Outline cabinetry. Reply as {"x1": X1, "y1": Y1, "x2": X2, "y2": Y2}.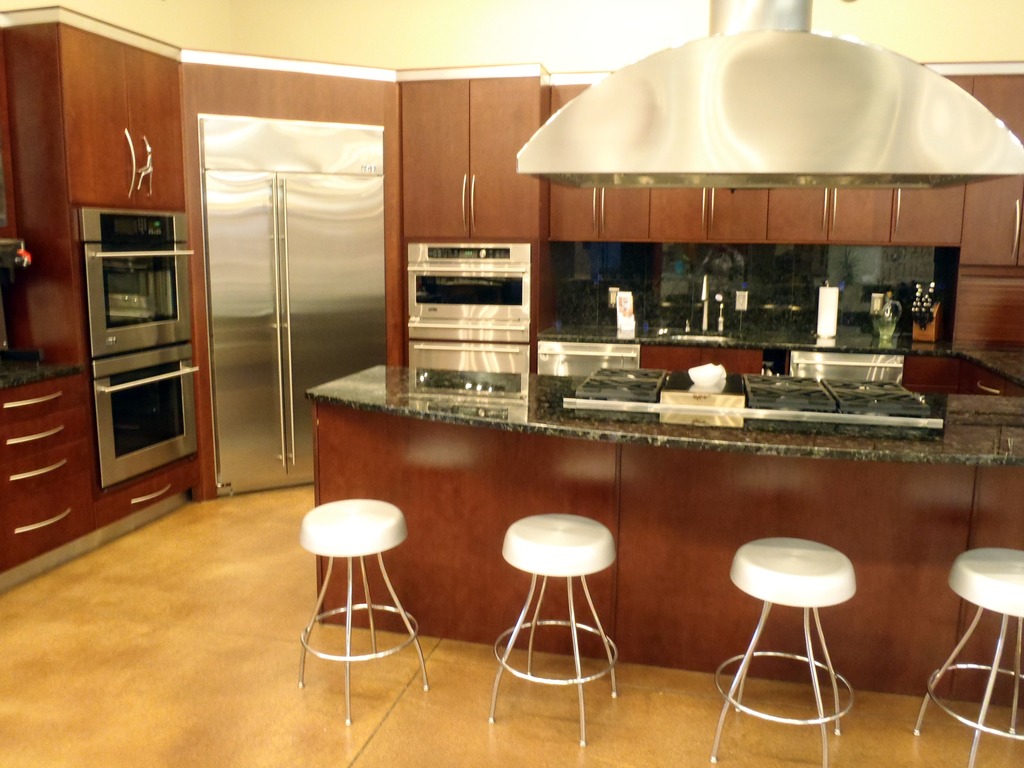
{"x1": 540, "y1": 71, "x2": 966, "y2": 243}.
